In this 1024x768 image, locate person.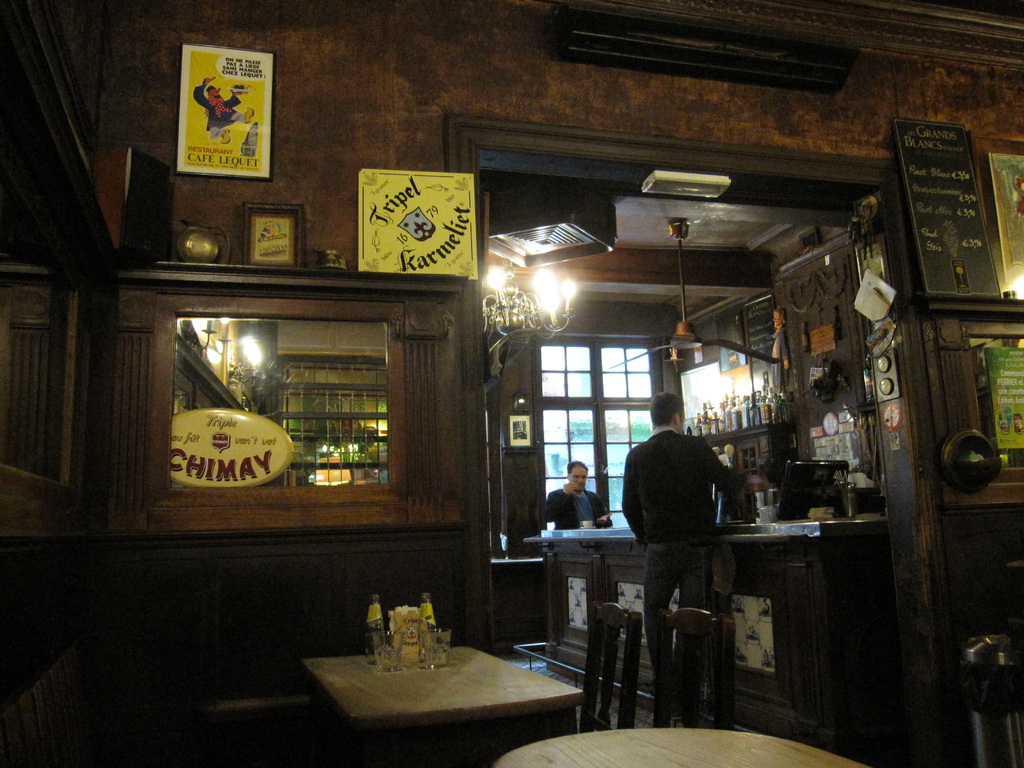
Bounding box: [left=627, top=404, right=735, bottom=635].
